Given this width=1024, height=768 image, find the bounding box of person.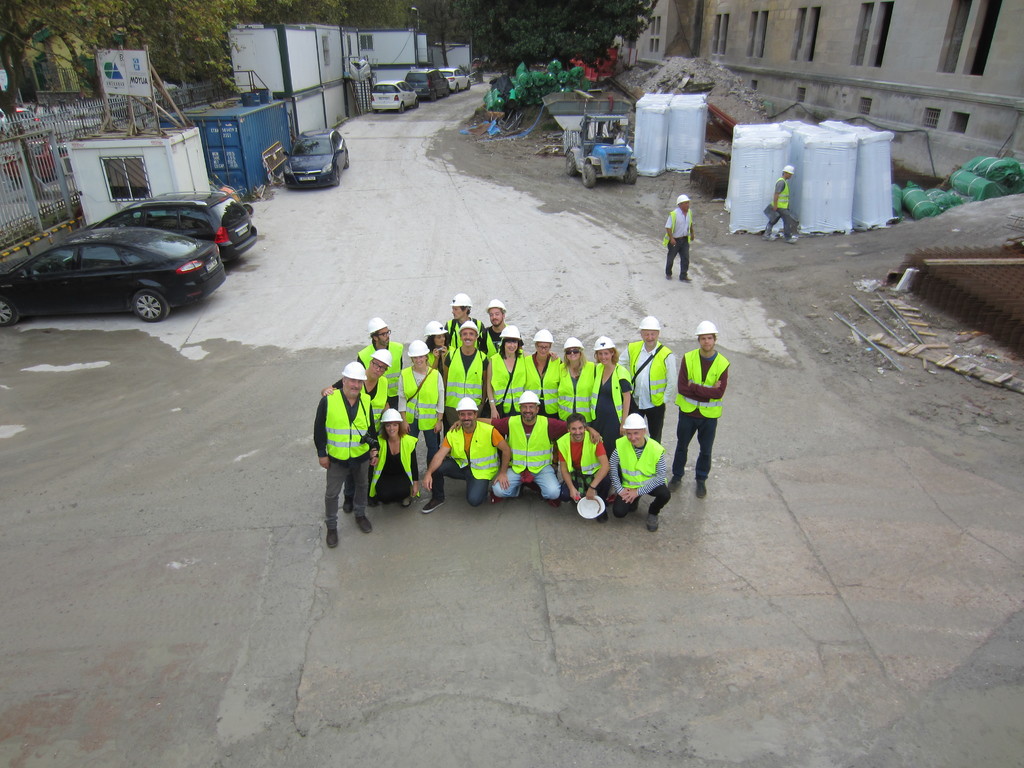
x1=550, y1=413, x2=609, y2=524.
